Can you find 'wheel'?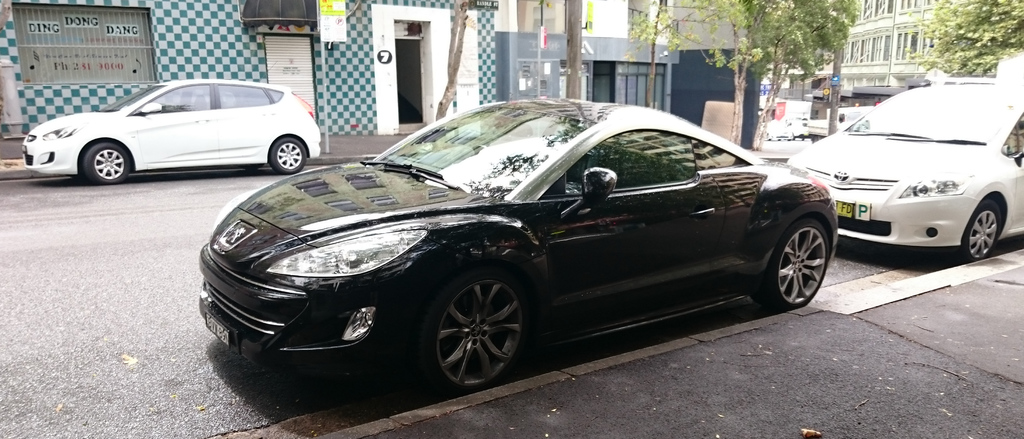
Yes, bounding box: detection(754, 219, 829, 308).
